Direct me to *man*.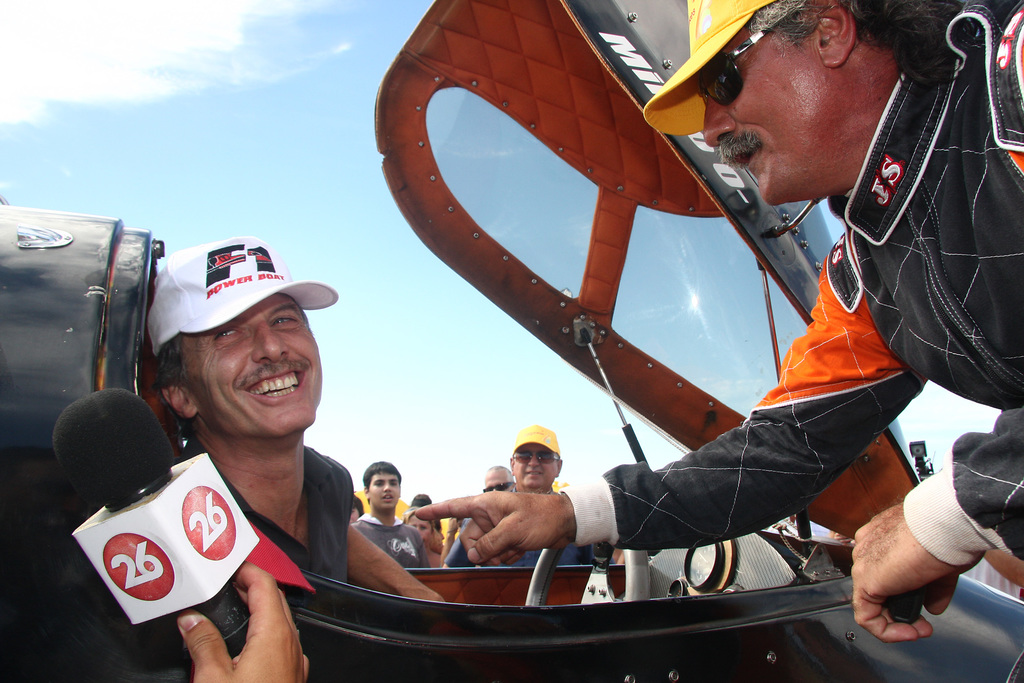
Direction: [442,425,616,568].
